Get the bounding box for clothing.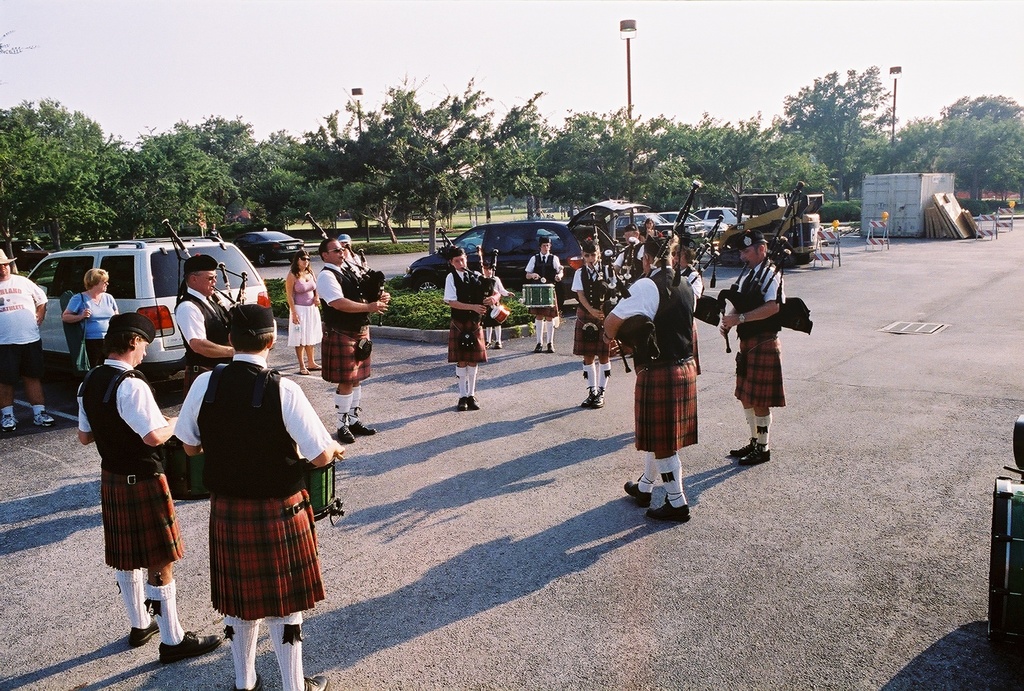
pyautogui.locateOnScreen(62, 289, 109, 370).
